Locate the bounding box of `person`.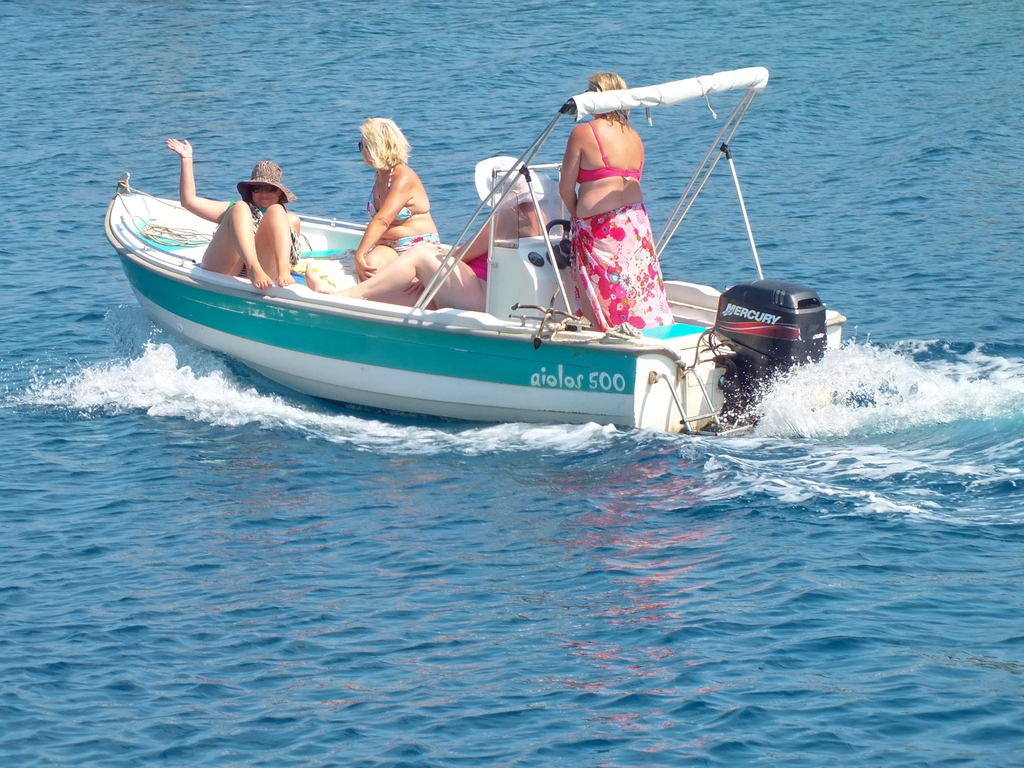
Bounding box: (x1=552, y1=58, x2=678, y2=341).
